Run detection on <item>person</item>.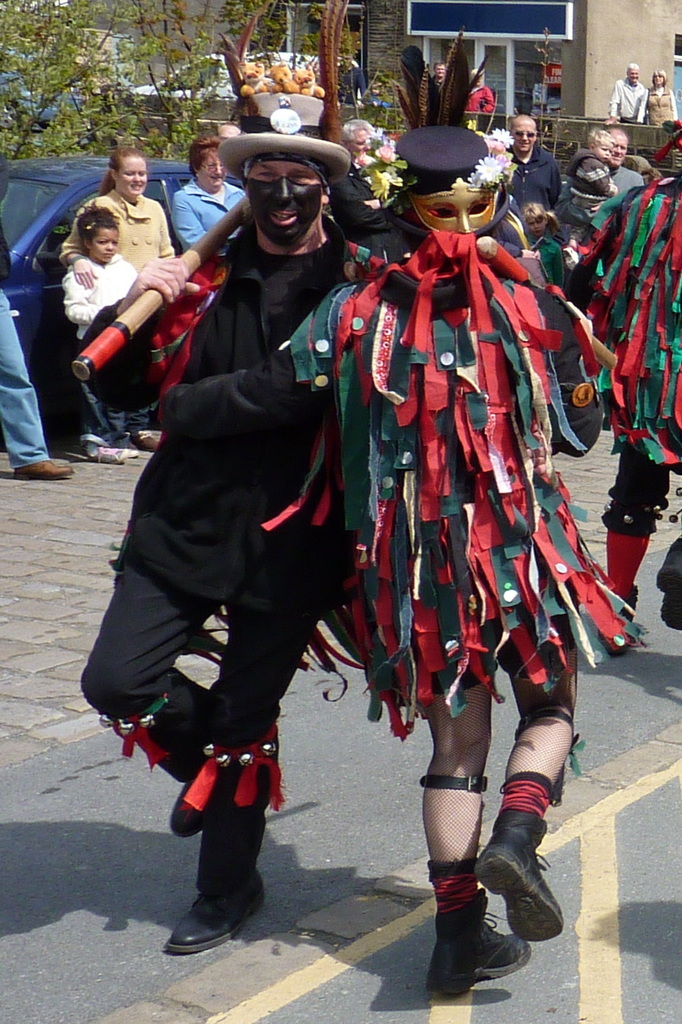
Result: <bbox>561, 115, 681, 677</bbox>.
